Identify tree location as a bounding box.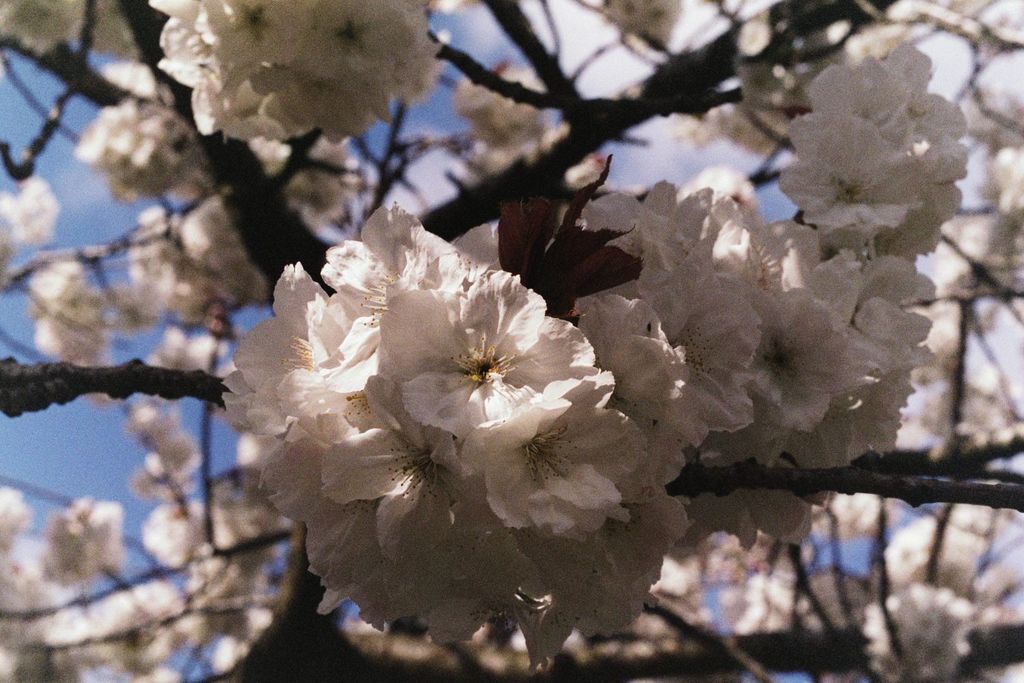
BBox(26, 0, 1023, 680).
